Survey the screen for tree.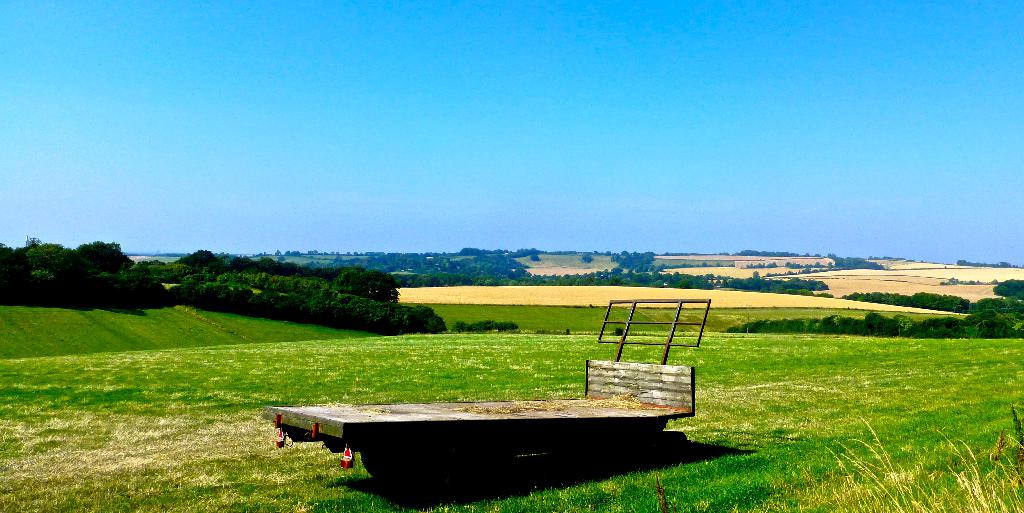
Survey found: l=23, t=232, r=37, b=273.
